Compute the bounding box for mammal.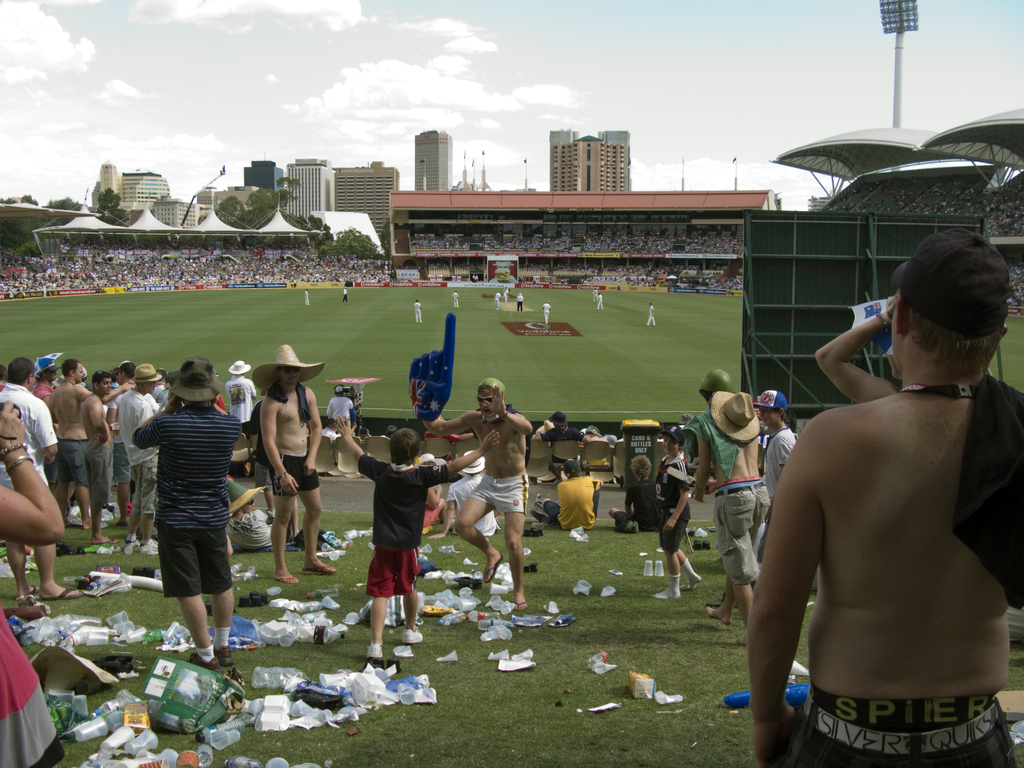
Rect(412, 373, 529, 611).
